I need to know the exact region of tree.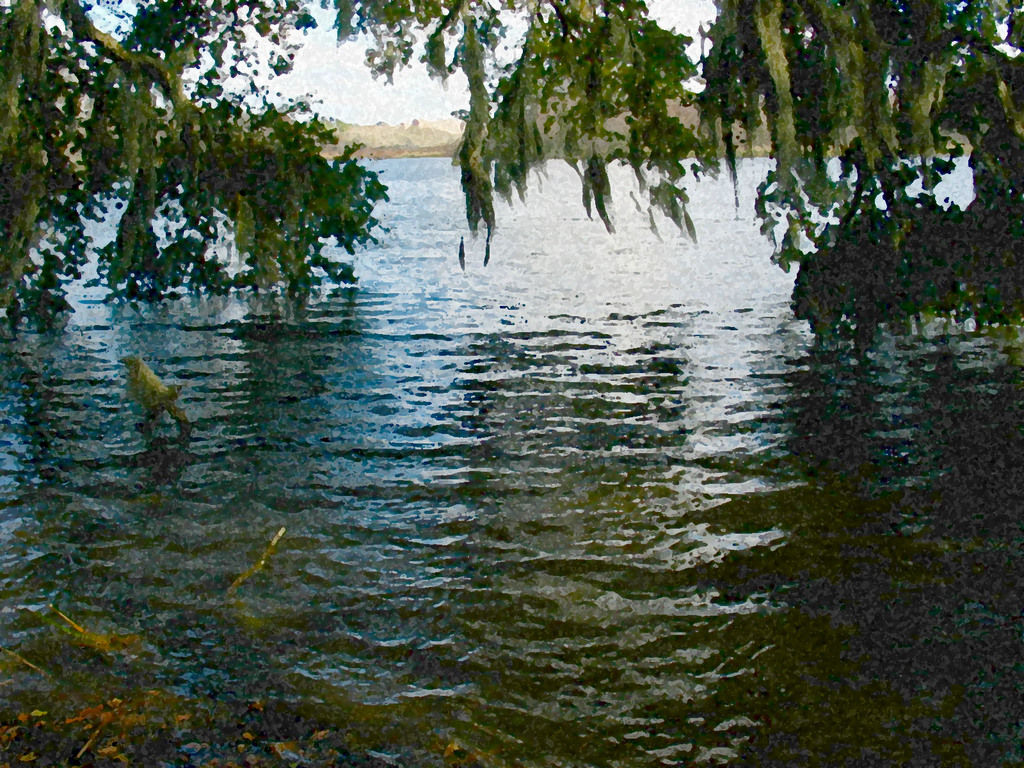
Region: [0, 0, 400, 313].
